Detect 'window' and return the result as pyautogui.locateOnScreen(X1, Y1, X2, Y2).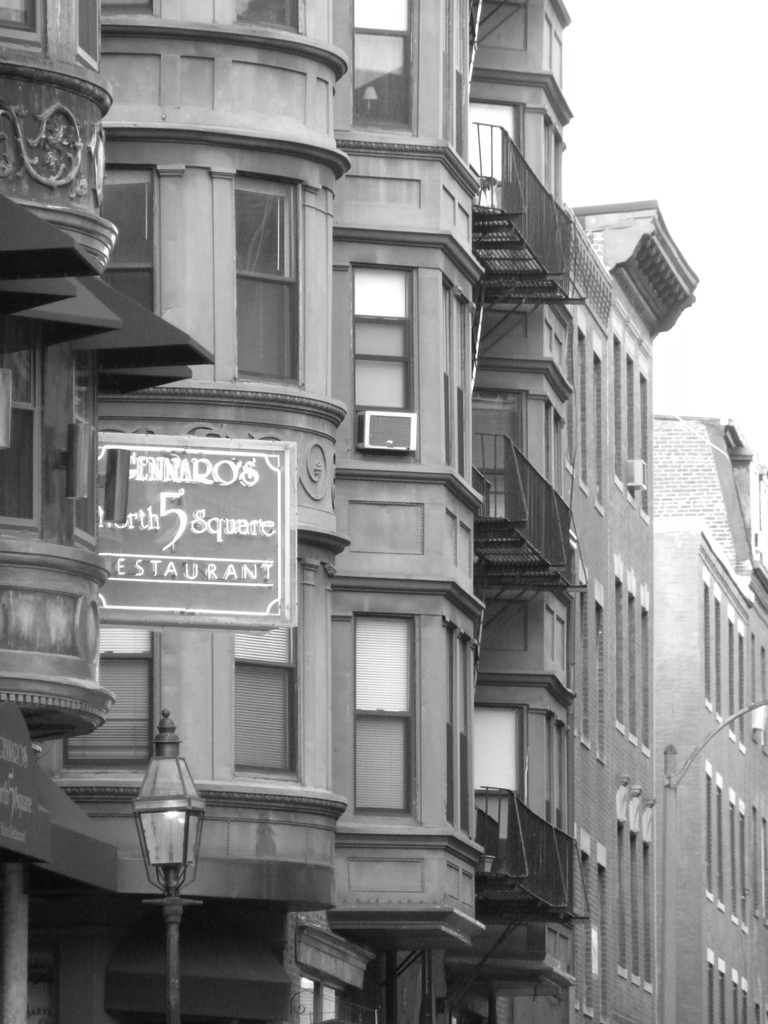
pyautogui.locateOnScreen(207, 633, 312, 805).
